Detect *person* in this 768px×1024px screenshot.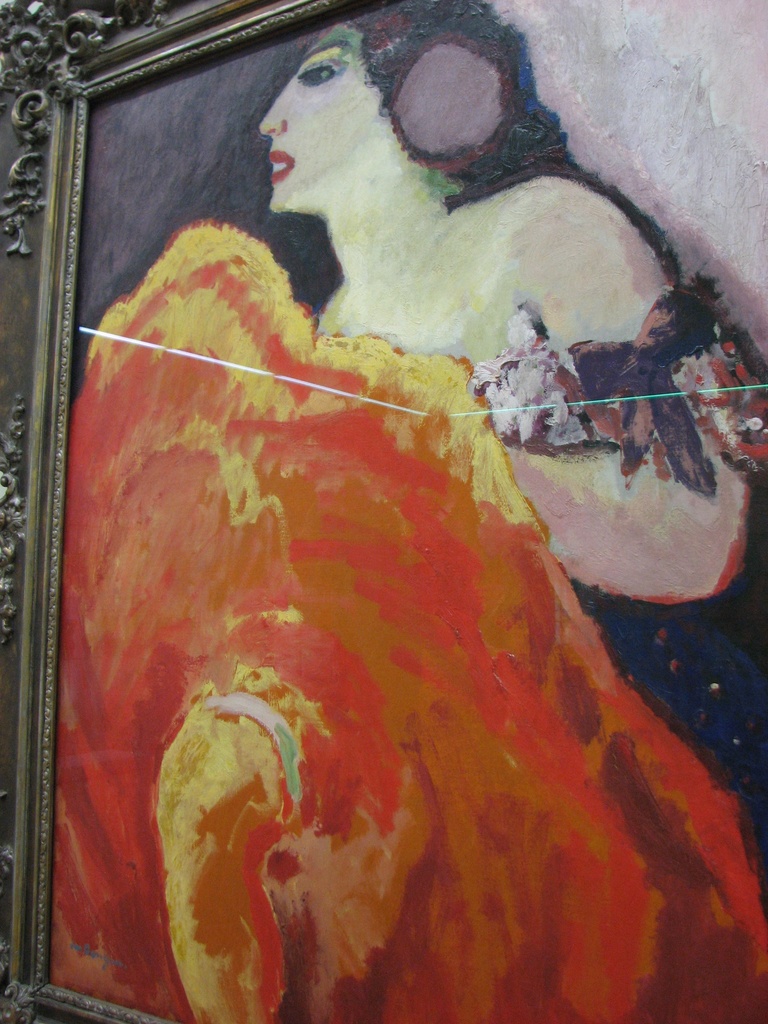
Detection: bbox=[152, 0, 753, 1018].
